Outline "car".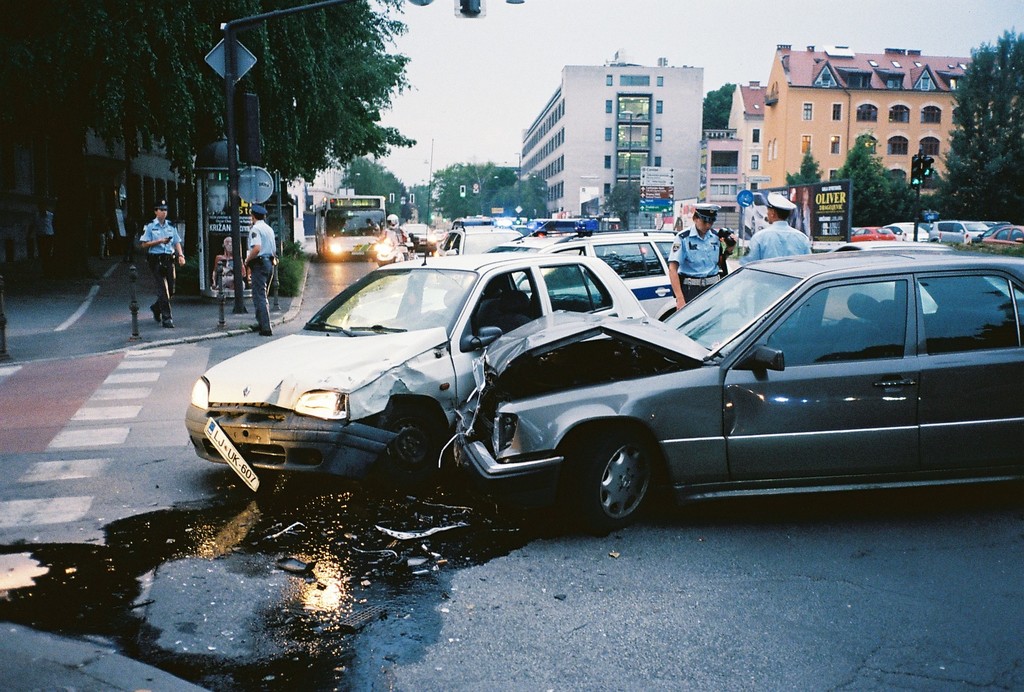
Outline: detection(884, 222, 929, 243).
